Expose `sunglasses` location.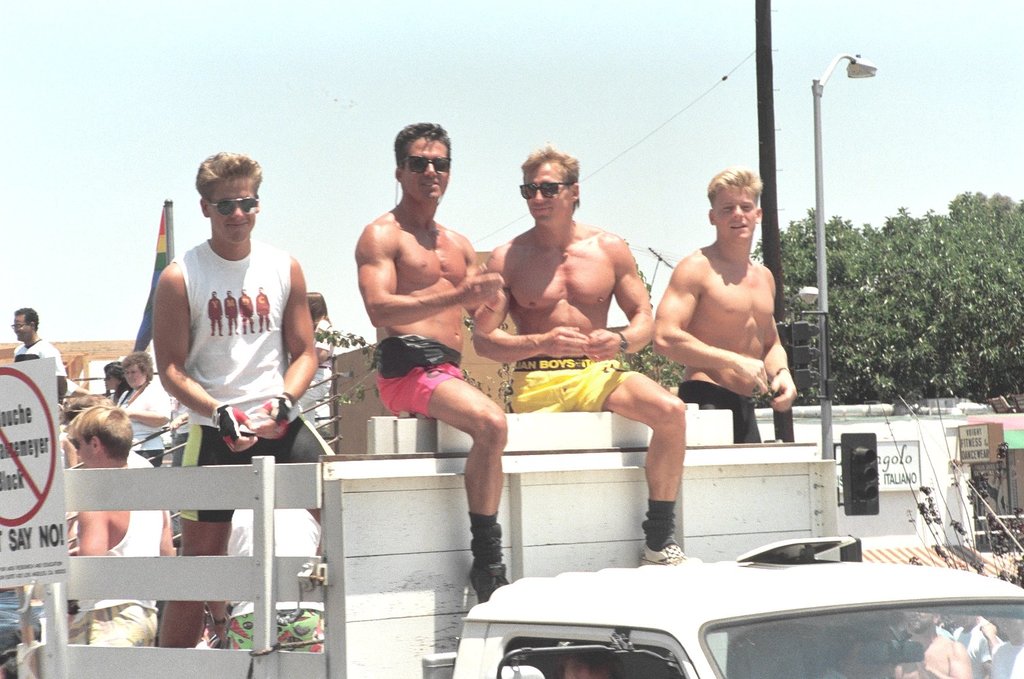
Exposed at <region>518, 182, 579, 199</region>.
